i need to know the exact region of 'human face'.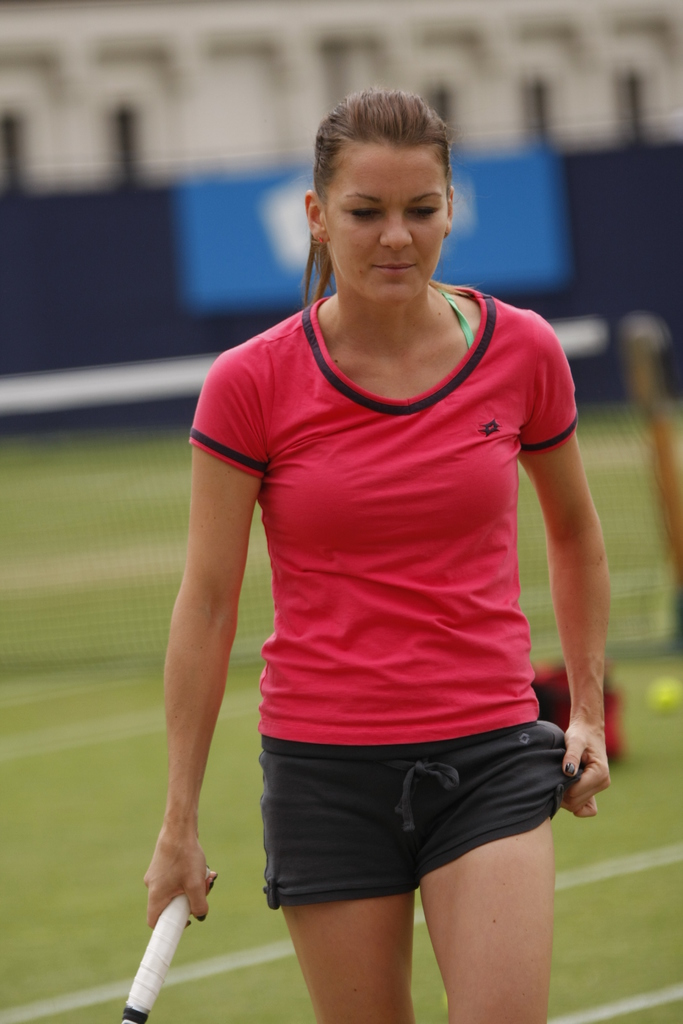
Region: [x1=321, y1=148, x2=447, y2=298].
